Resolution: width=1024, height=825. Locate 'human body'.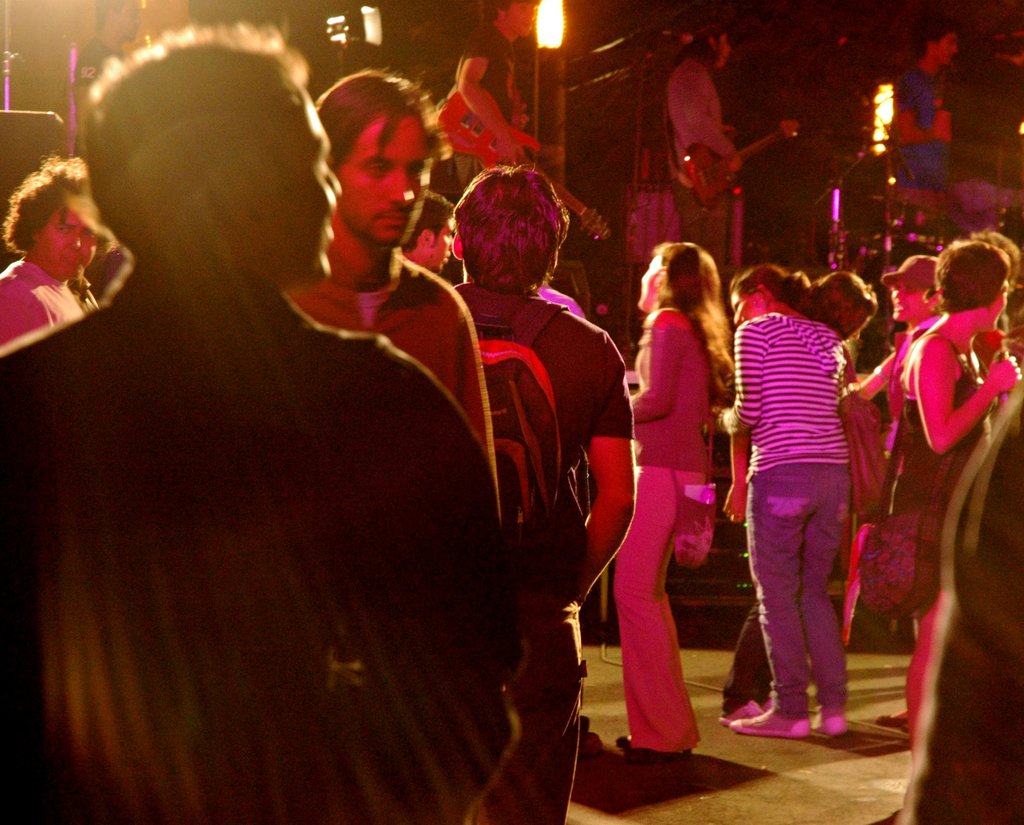
l=452, t=20, r=525, b=185.
